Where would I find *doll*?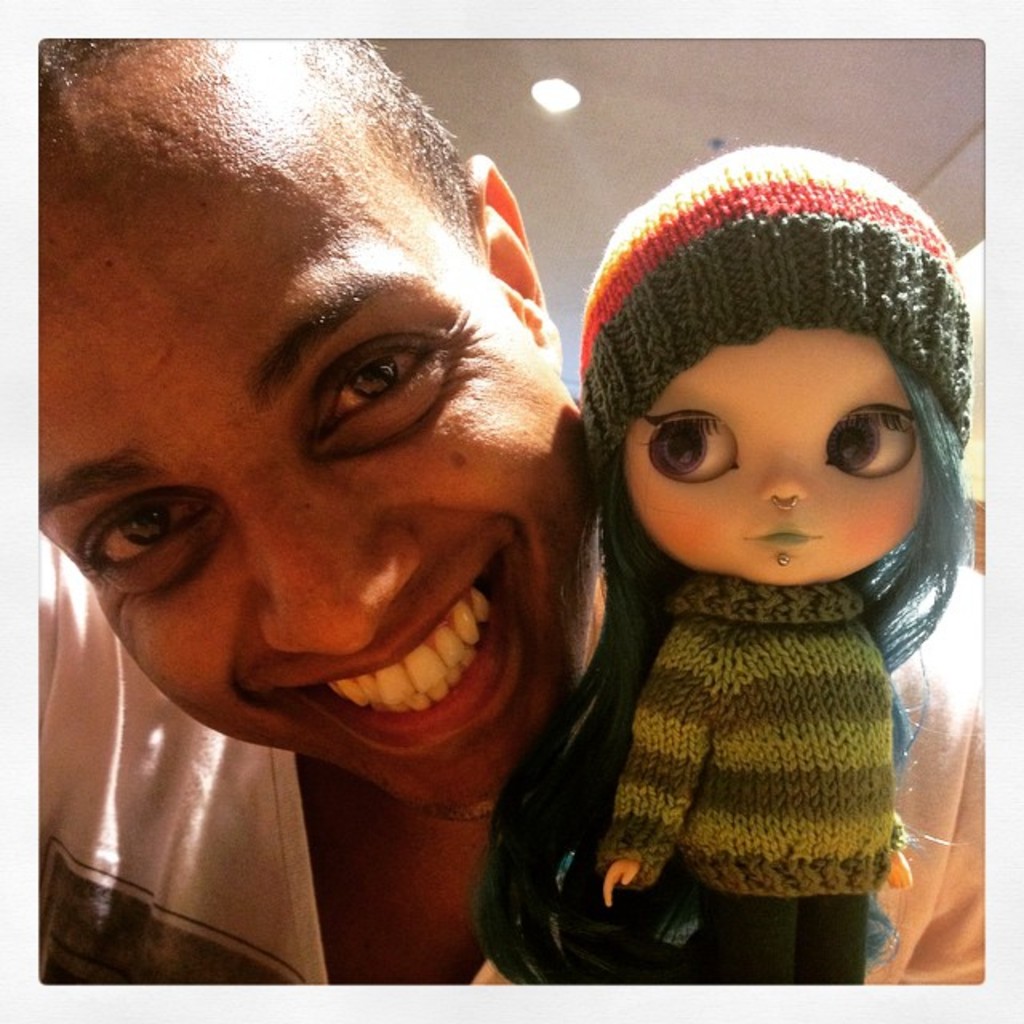
At [x1=536, y1=157, x2=998, y2=987].
